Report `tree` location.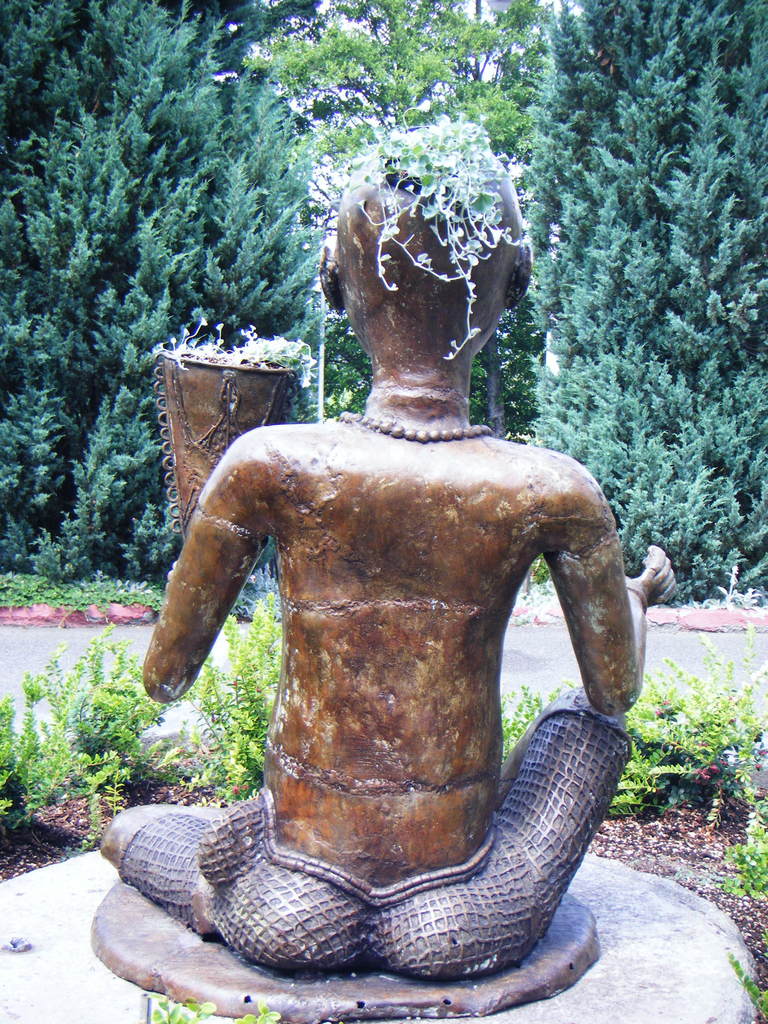
Report: rect(0, 0, 334, 586).
